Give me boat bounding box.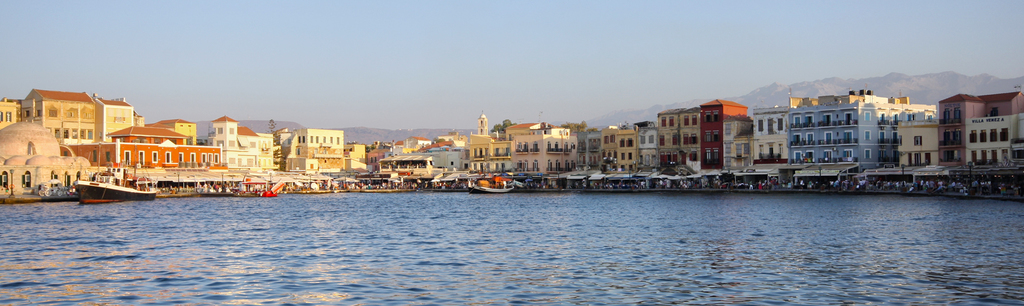
<region>234, 174, 275, 197</region>.
